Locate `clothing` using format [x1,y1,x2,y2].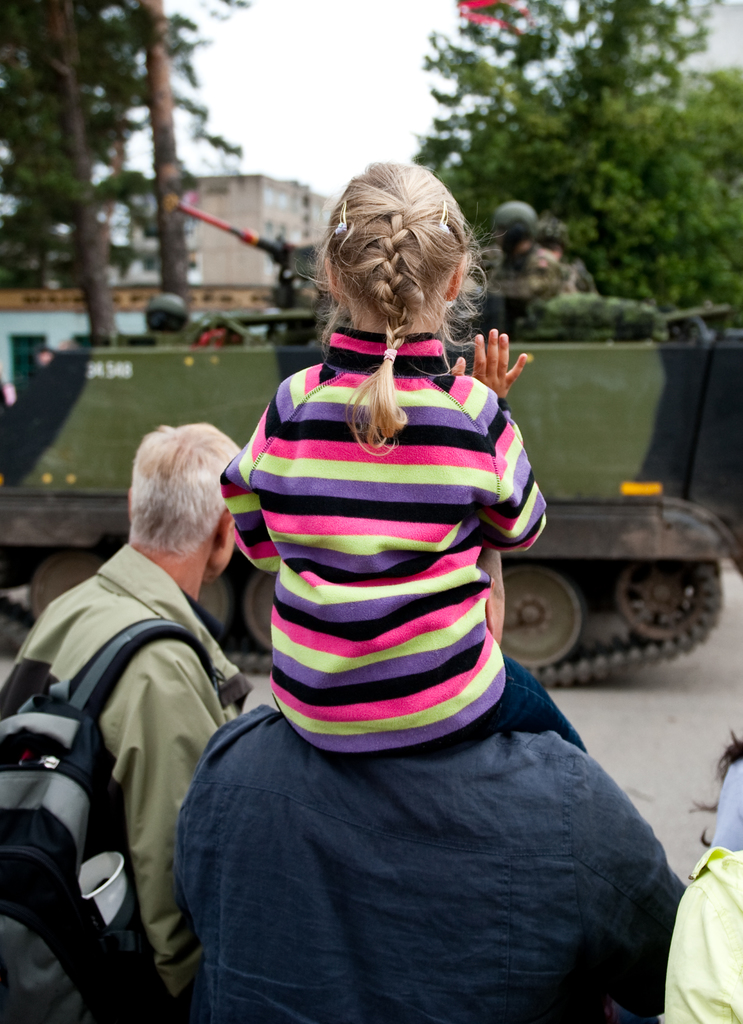
[13,540,251,1023].
